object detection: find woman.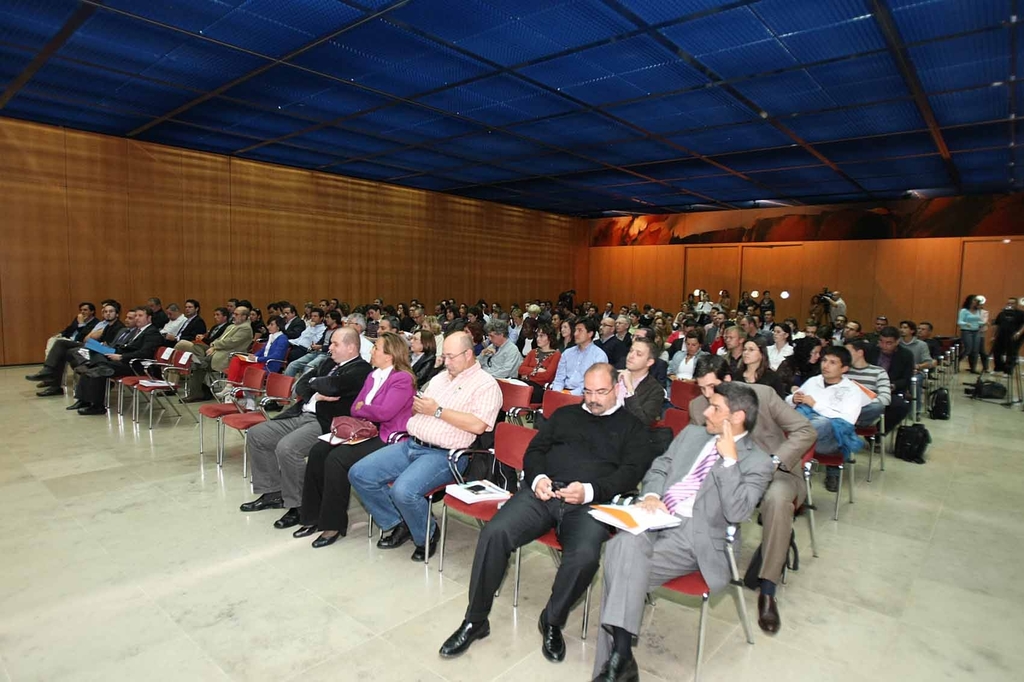
[718, 289, 732, 317].
